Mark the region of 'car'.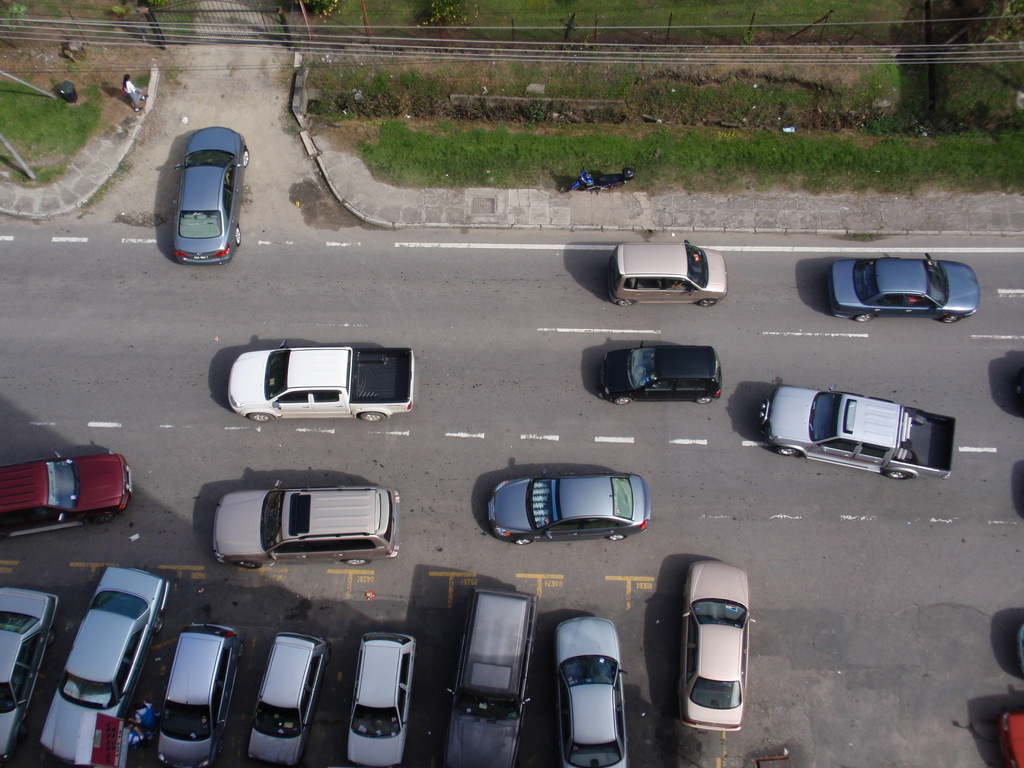
Region: [33,564,177,767].
